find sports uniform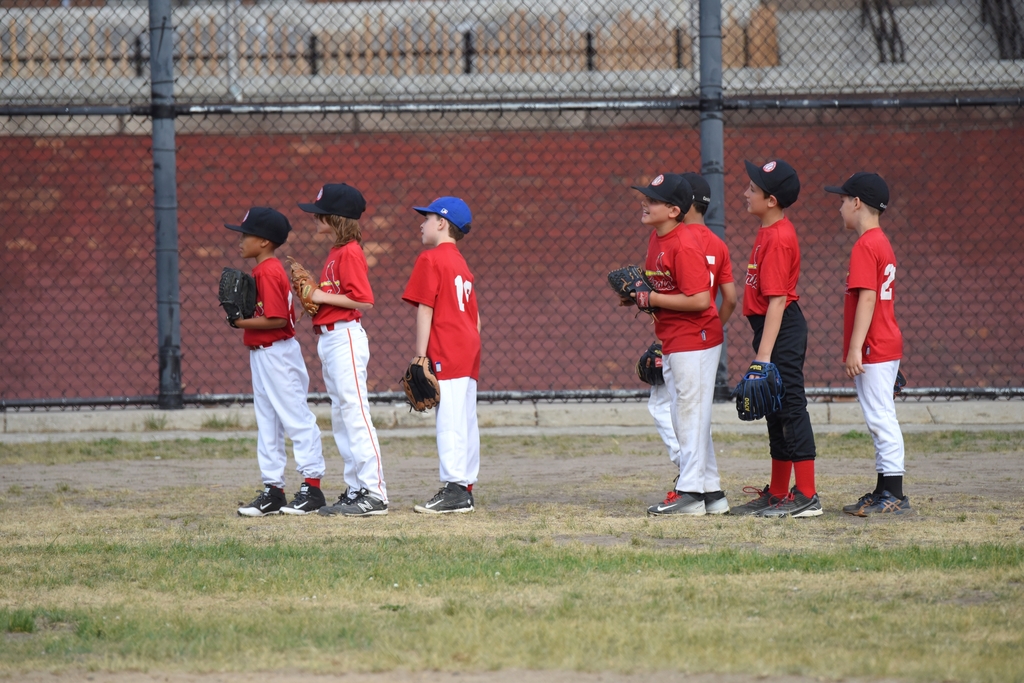
[x1=609, y1=173, x2=729, y2=517]
